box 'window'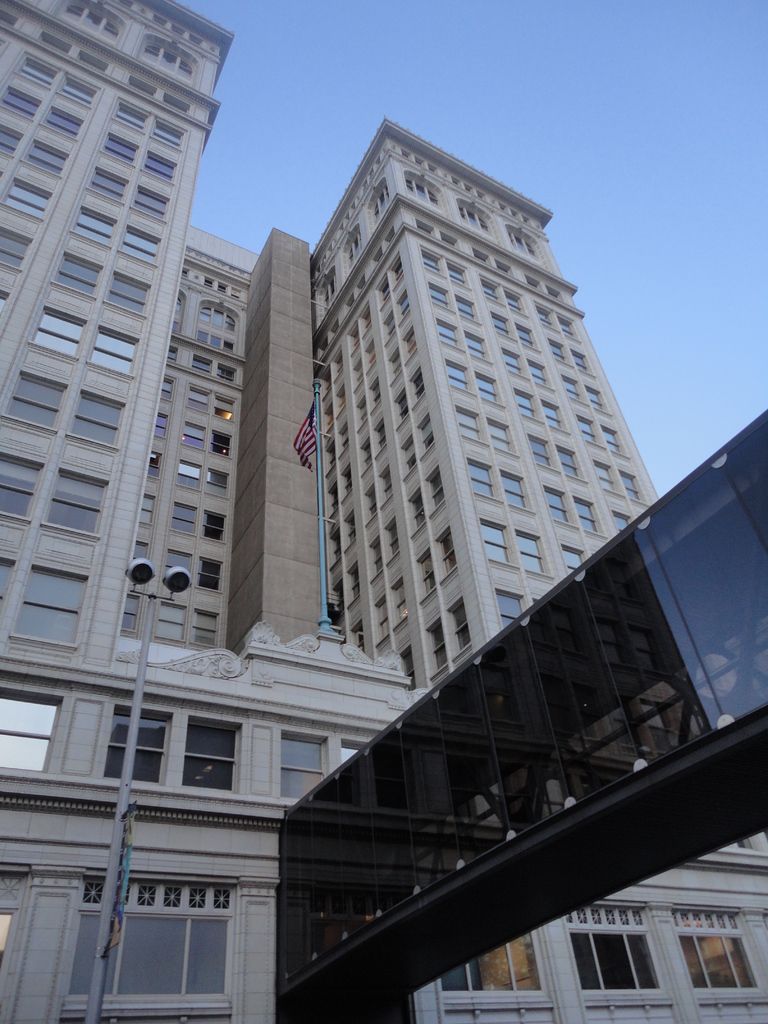
(left=417, top=543, right=440, bottom=605)
